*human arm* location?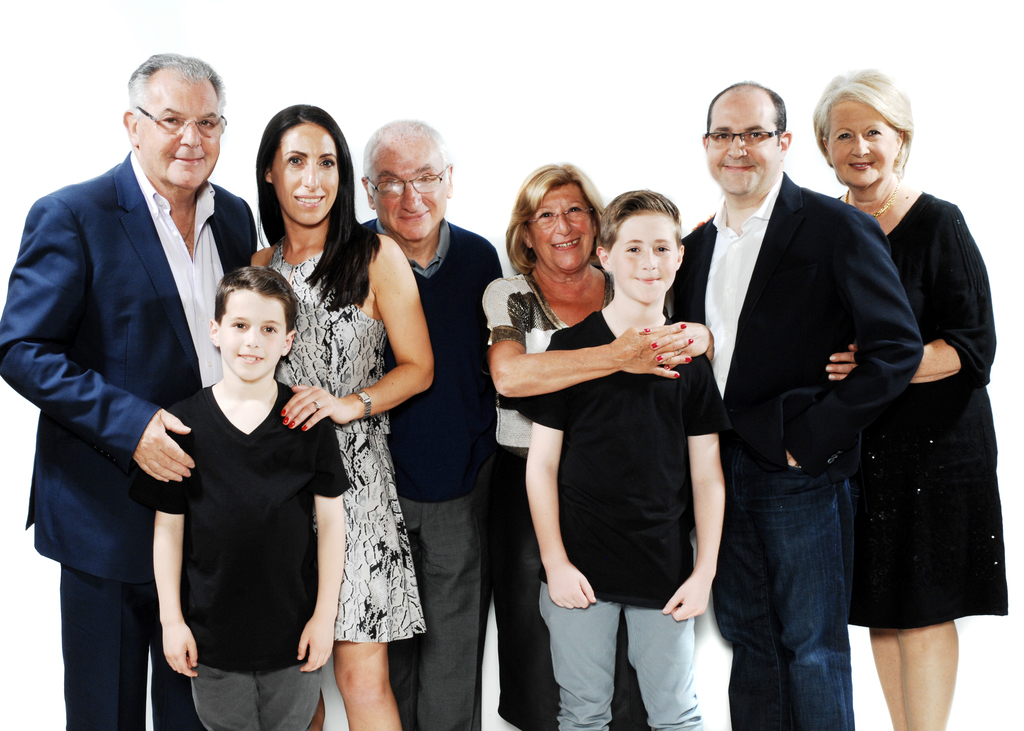
bbox=[273, 229, 436, 438]
